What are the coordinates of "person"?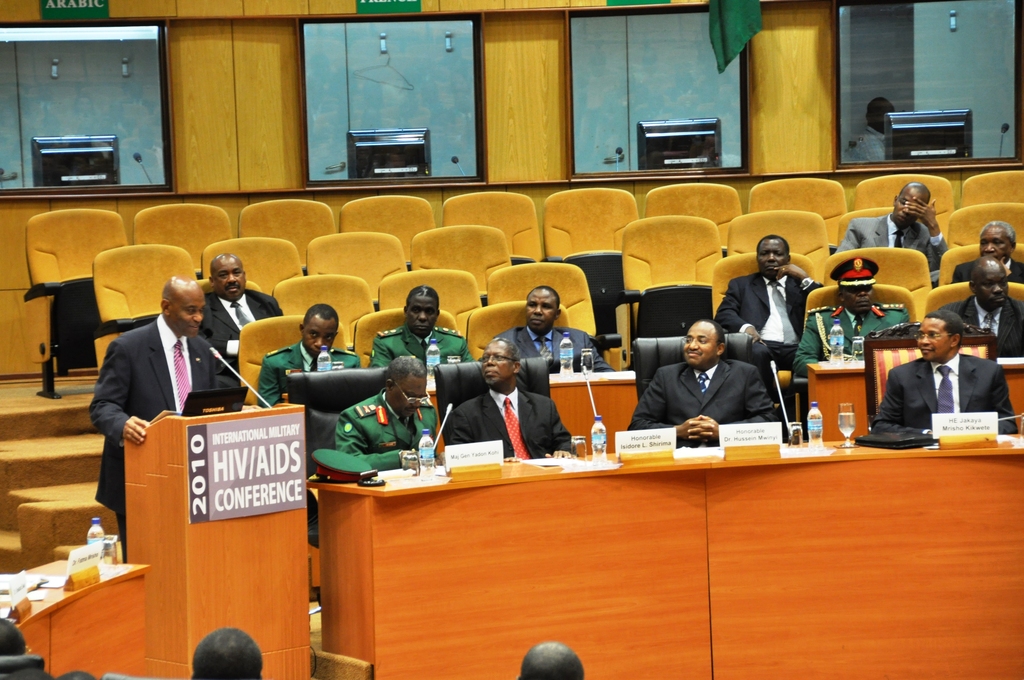
89:271:229:560.
